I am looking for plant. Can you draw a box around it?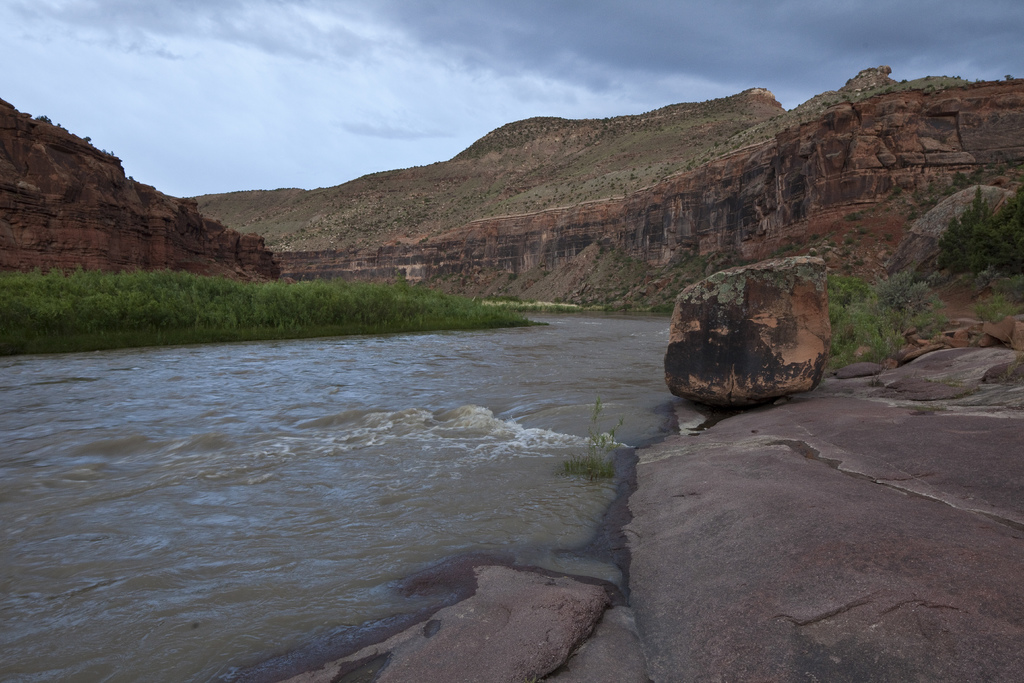
Sure, the bounding box is left=554, top=393, right=653, bottom=479.
